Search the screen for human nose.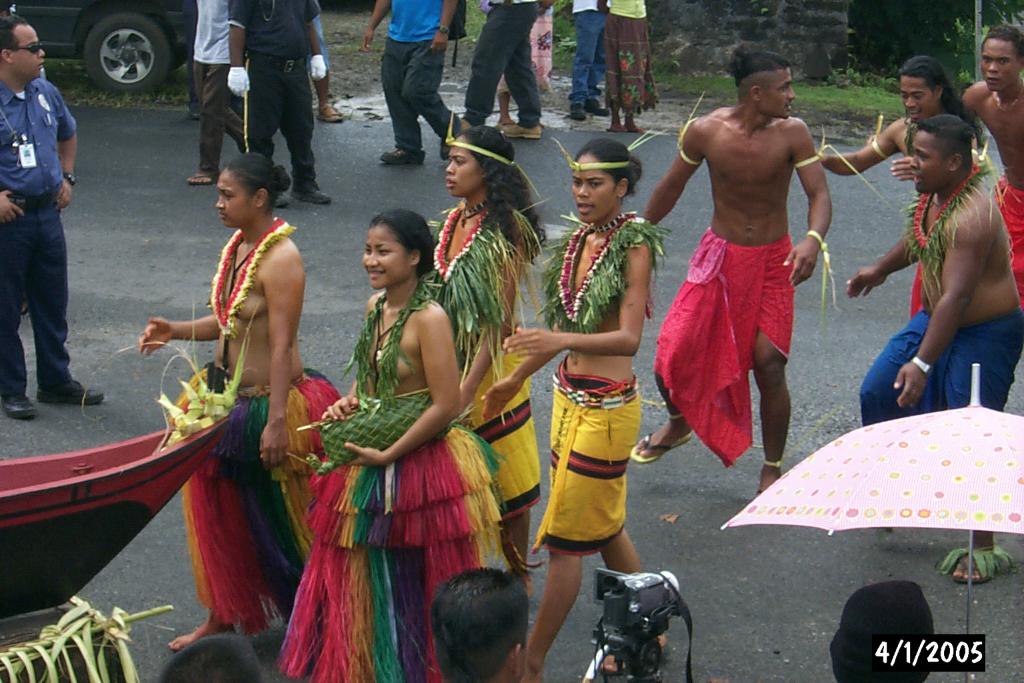
Found at region(445, 161, 453, 172).
